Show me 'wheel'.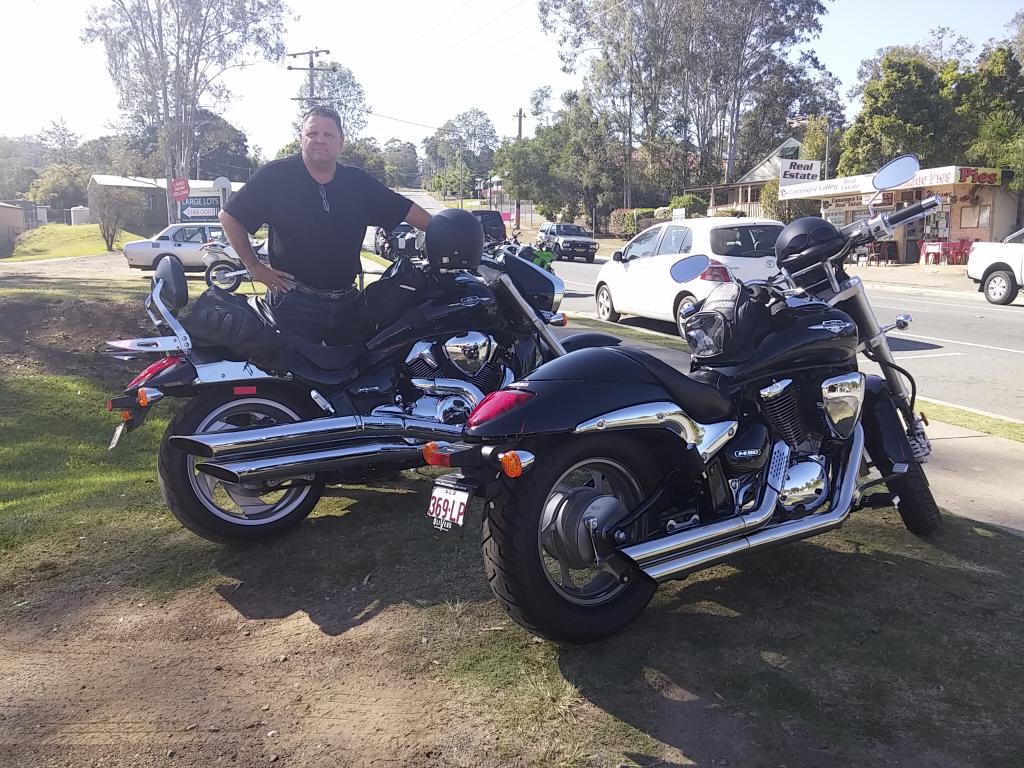
'wheel' is here: pyautogui.locateOnScreen(568, 257, 573, 262).
